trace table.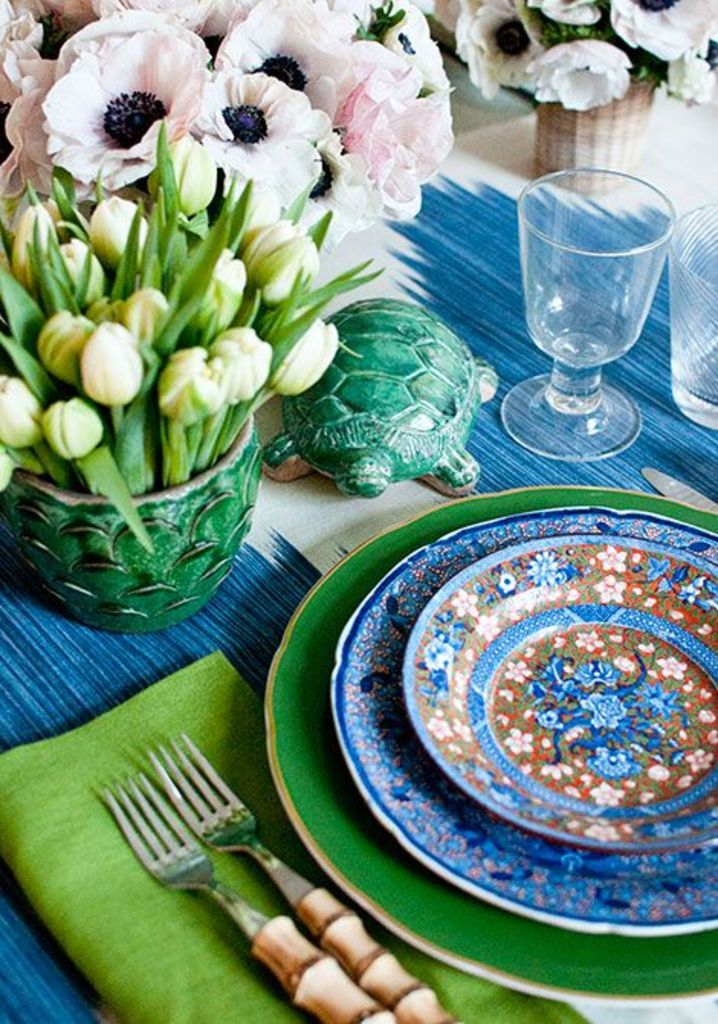
Traced to <box>0,55,716,1022</box>.
